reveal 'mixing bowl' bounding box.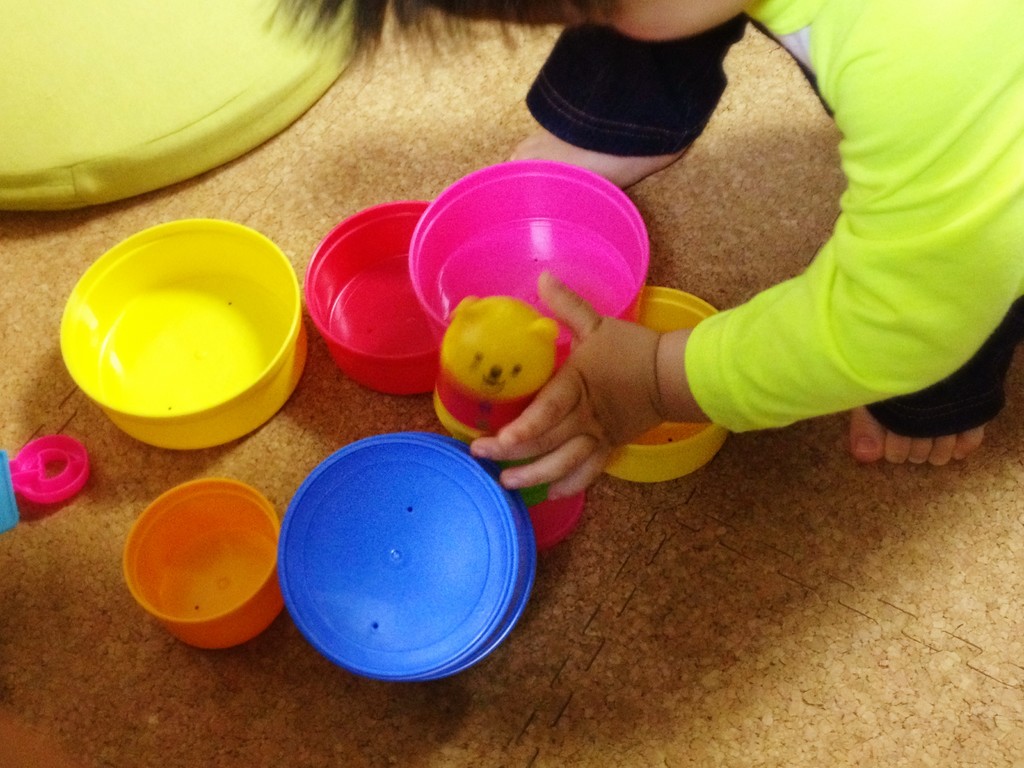
Revealed: left=58, top=213, right=305, bottom=446.
